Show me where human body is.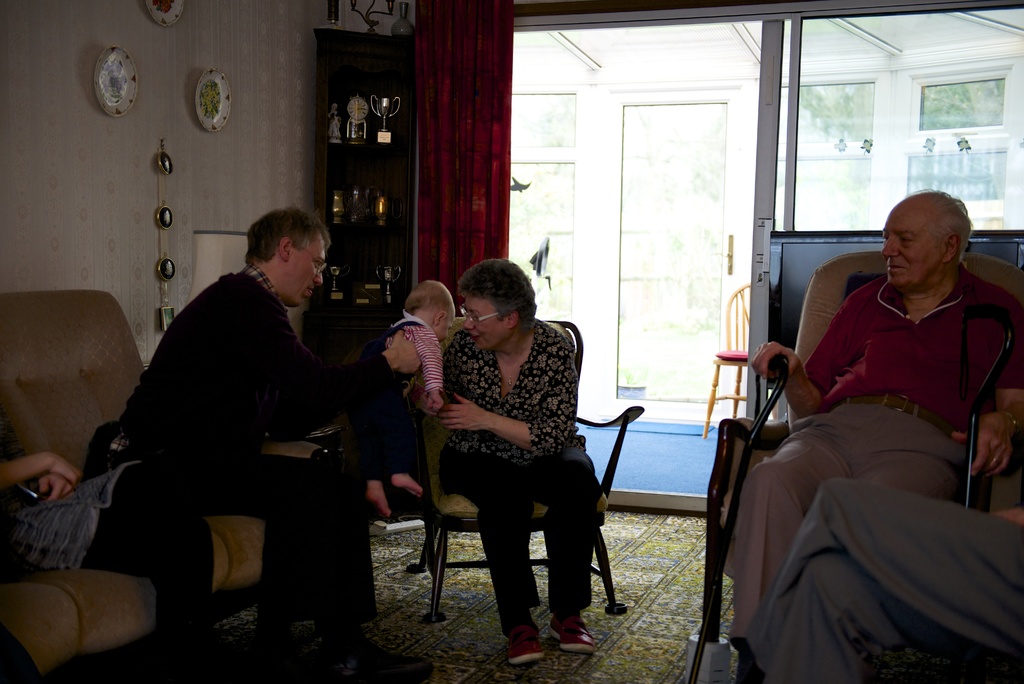
human body is at region(434, 262, 602, 658).
